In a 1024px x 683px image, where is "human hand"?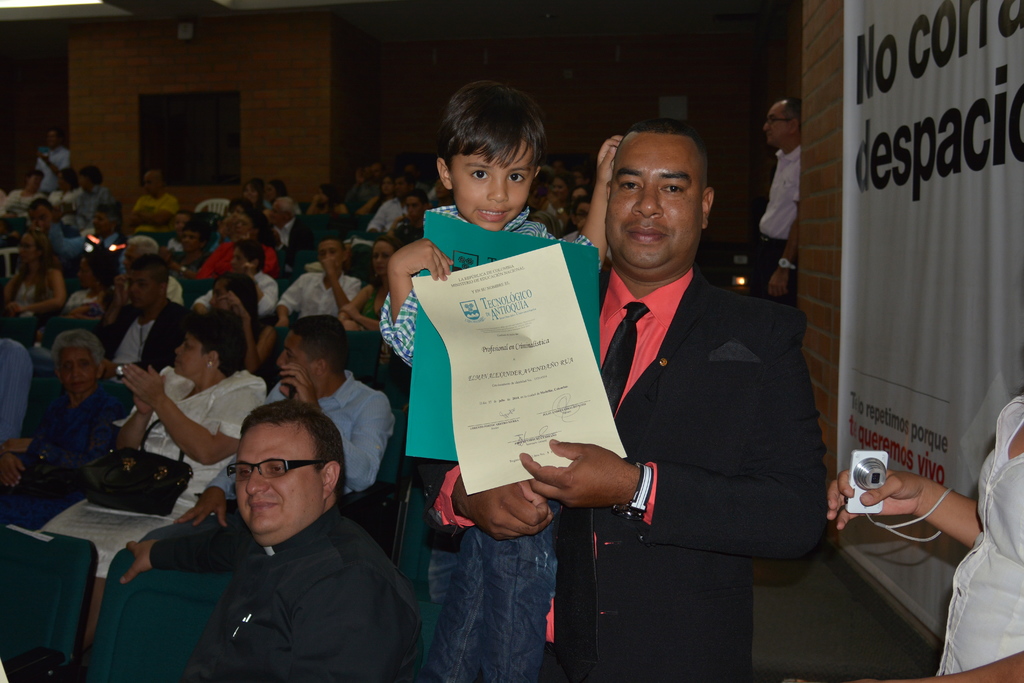
rect(387, 238, 456, 284).
